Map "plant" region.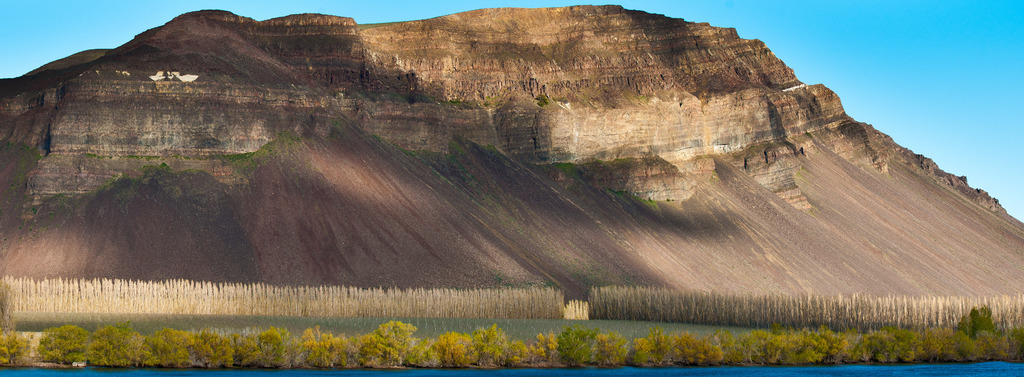
Mapped to bbox(232, 127, 300, 173).
